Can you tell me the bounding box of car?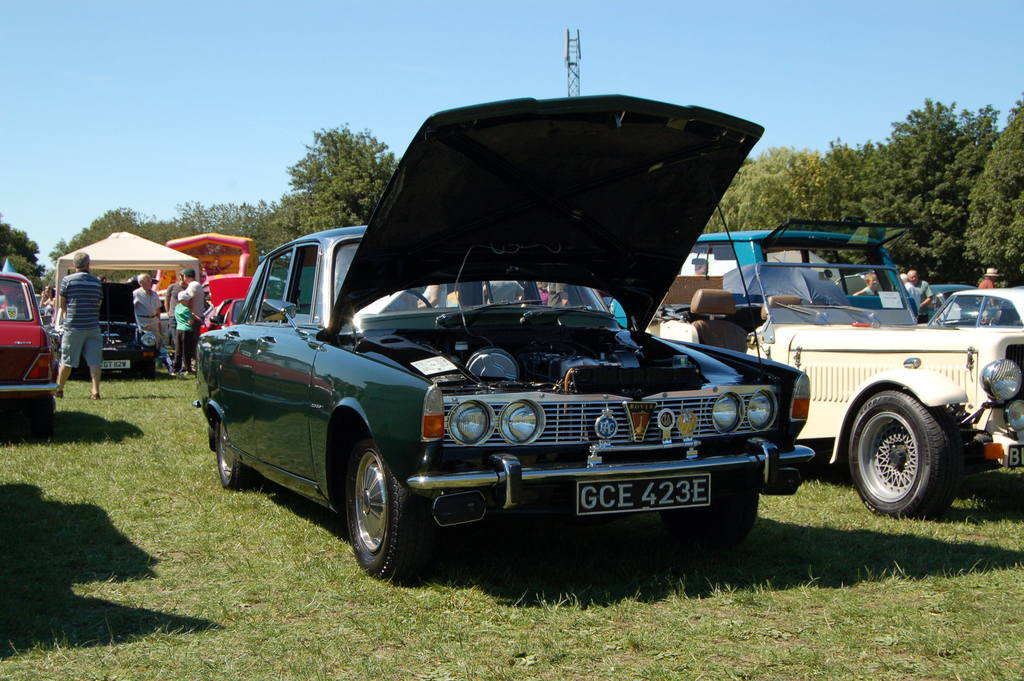
(44, 282, 154, 373).
